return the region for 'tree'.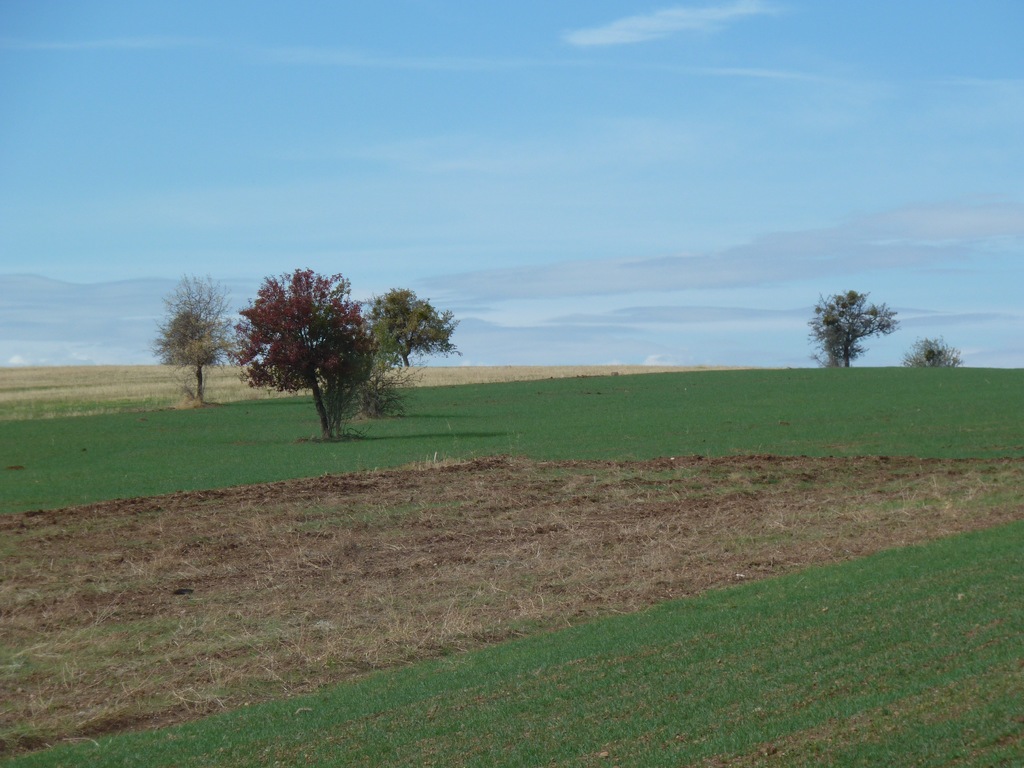
left=815, top=271, right=913, bottom=371.
